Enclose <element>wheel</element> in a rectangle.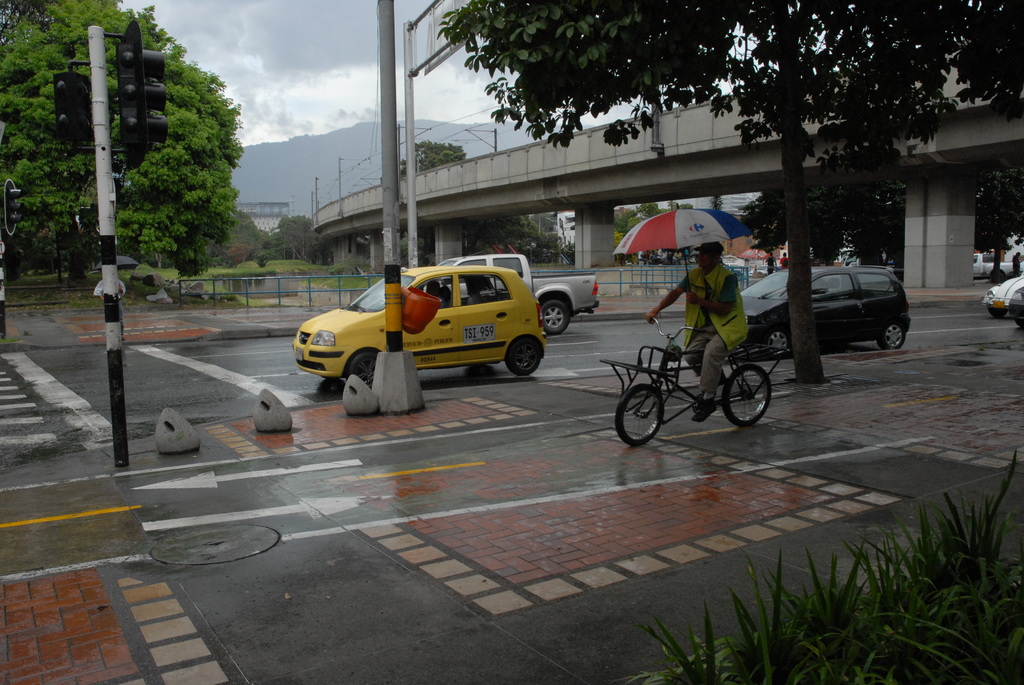
locate(507, 338, 541, 375).
